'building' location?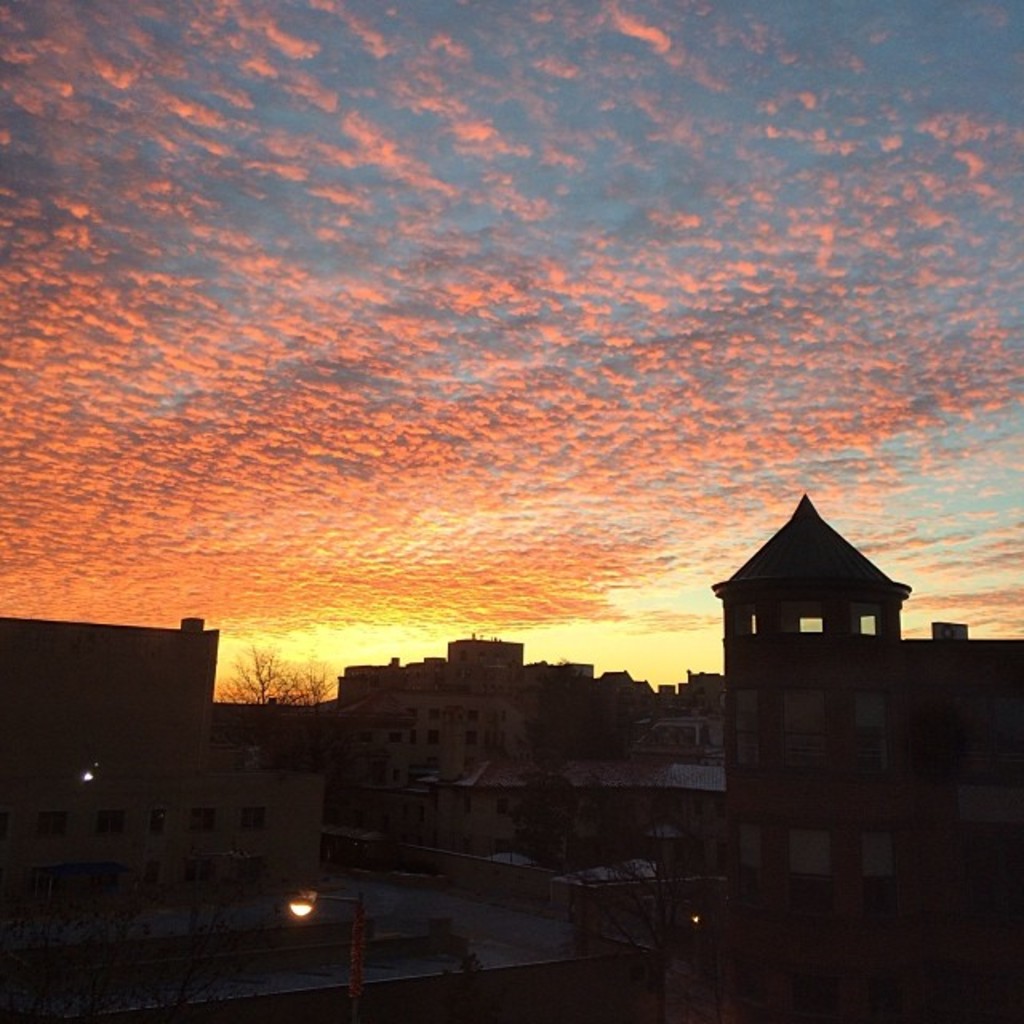
bbox(706, 486, 1022, 1022)
